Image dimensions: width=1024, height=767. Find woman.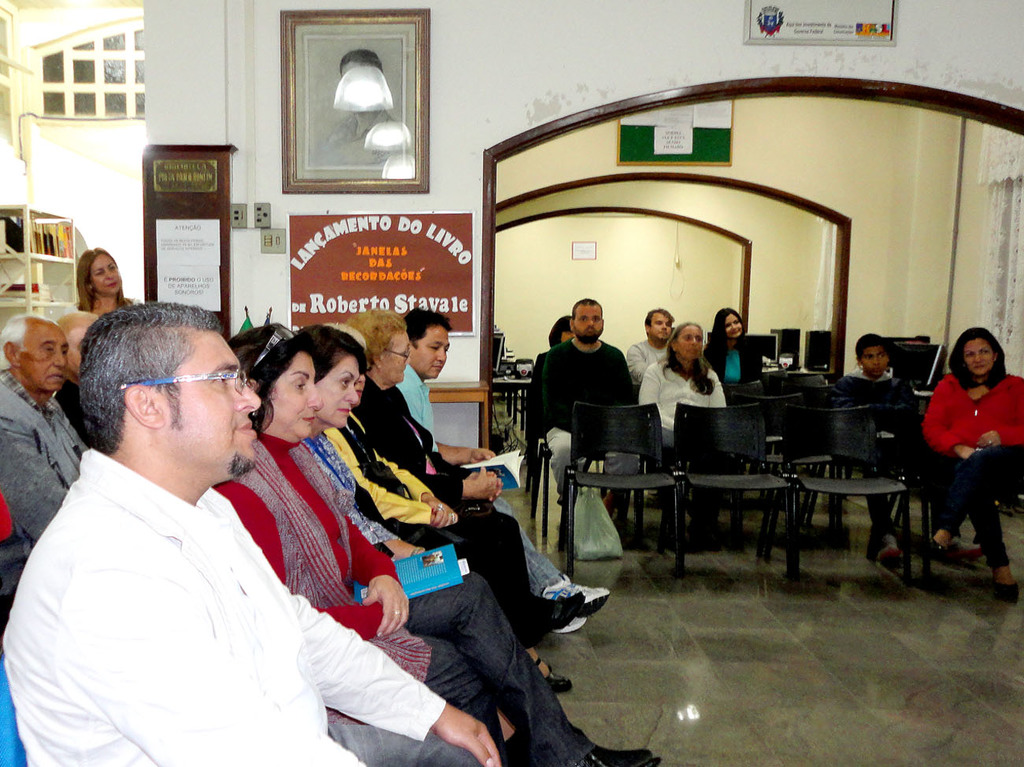
<bbox>76, 246, 135, 313</bbox>.
